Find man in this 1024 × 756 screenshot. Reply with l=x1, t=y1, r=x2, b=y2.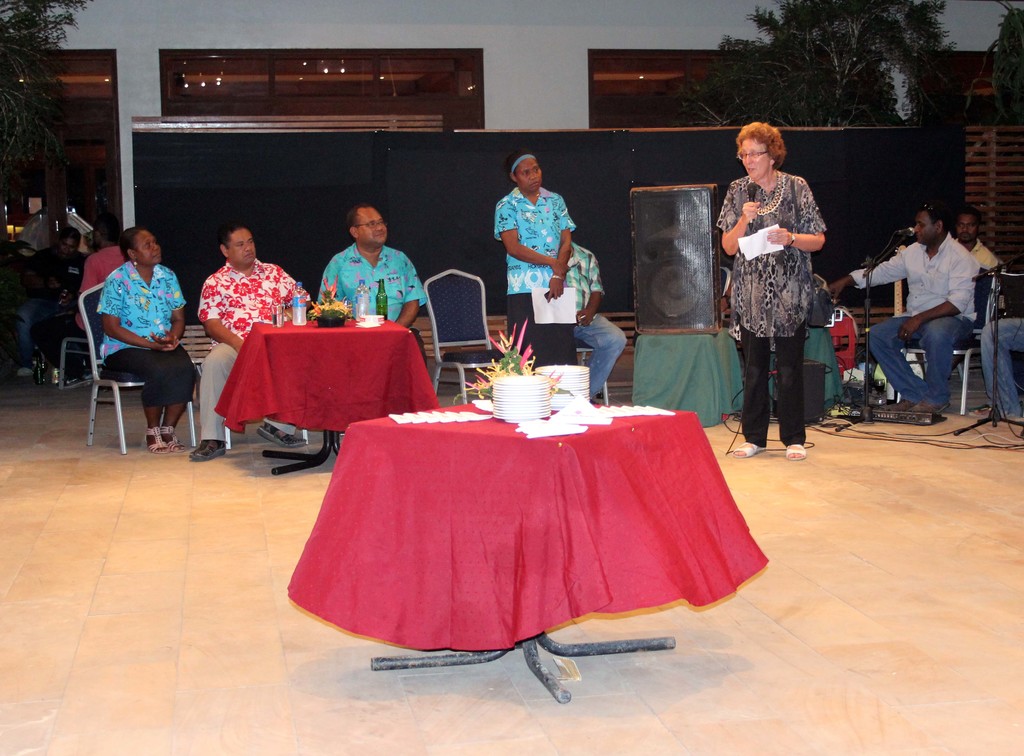
l=33, t=210, r=122, b=390.
